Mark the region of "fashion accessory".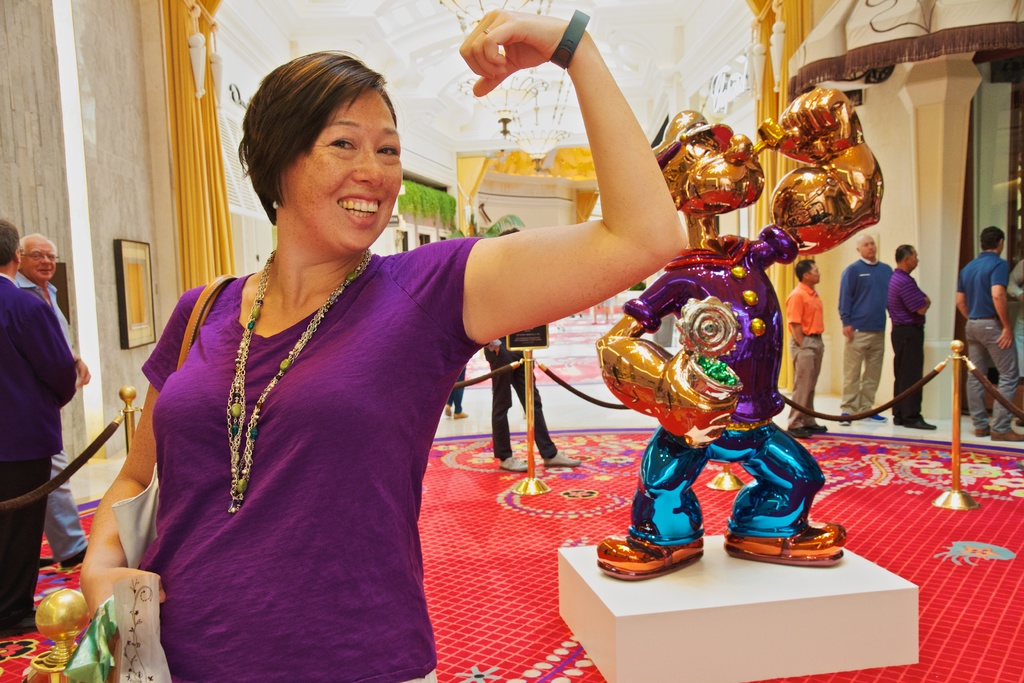
Region: [left=270, top=199, right=278, bottom=210].
